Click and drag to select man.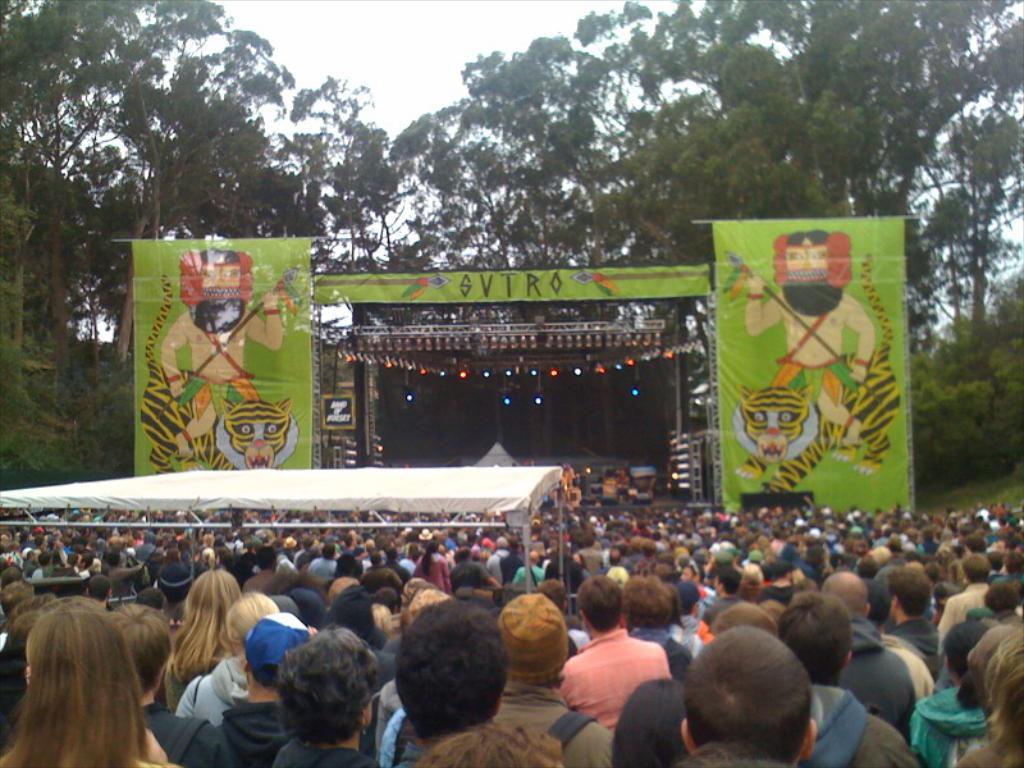
Selection: box=[499, 538, 526, 581].
